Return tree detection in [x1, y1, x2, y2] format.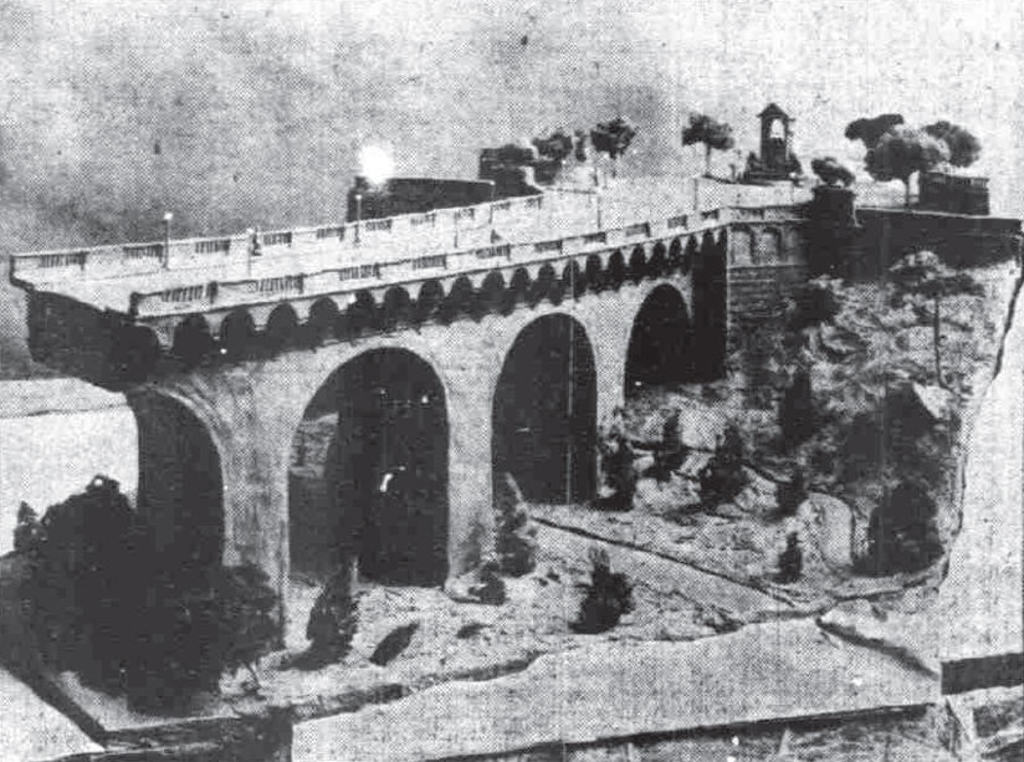
[659, 400, 696, 466].
